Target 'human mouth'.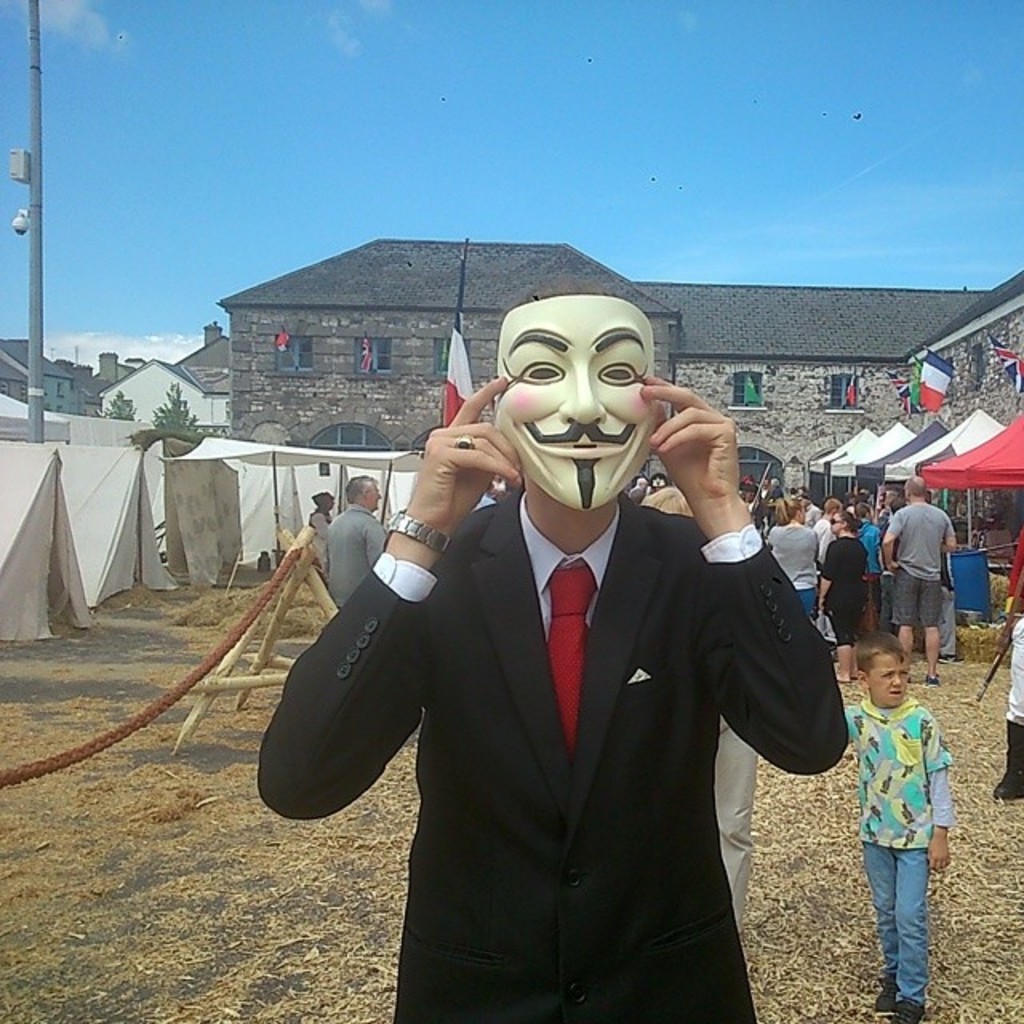
Target region: locate(891, 690, 904, 696).
